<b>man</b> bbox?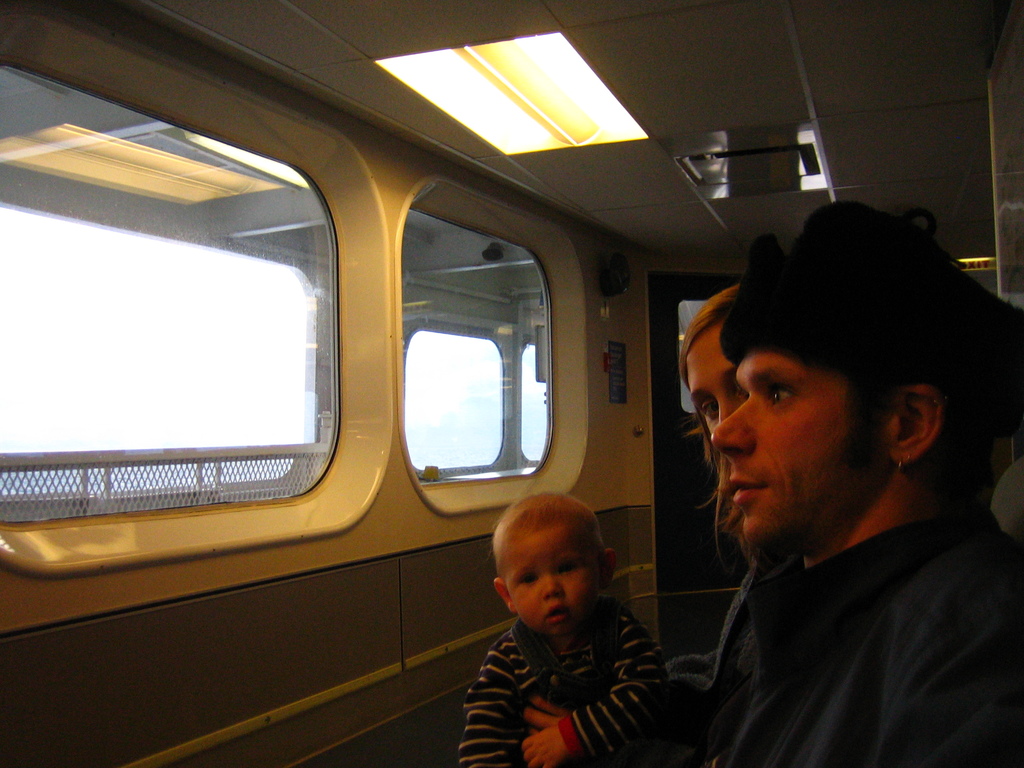
bbox(621, 229, 1012, 749)
